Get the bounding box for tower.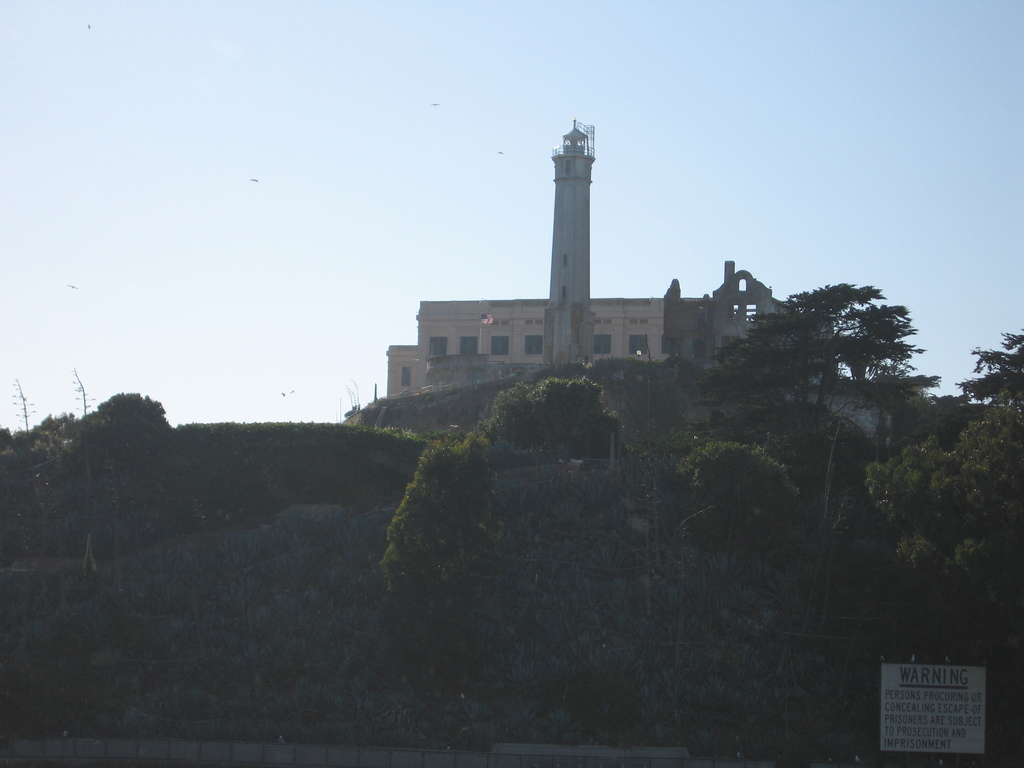
bbox=[542, 119, 592, 386].
